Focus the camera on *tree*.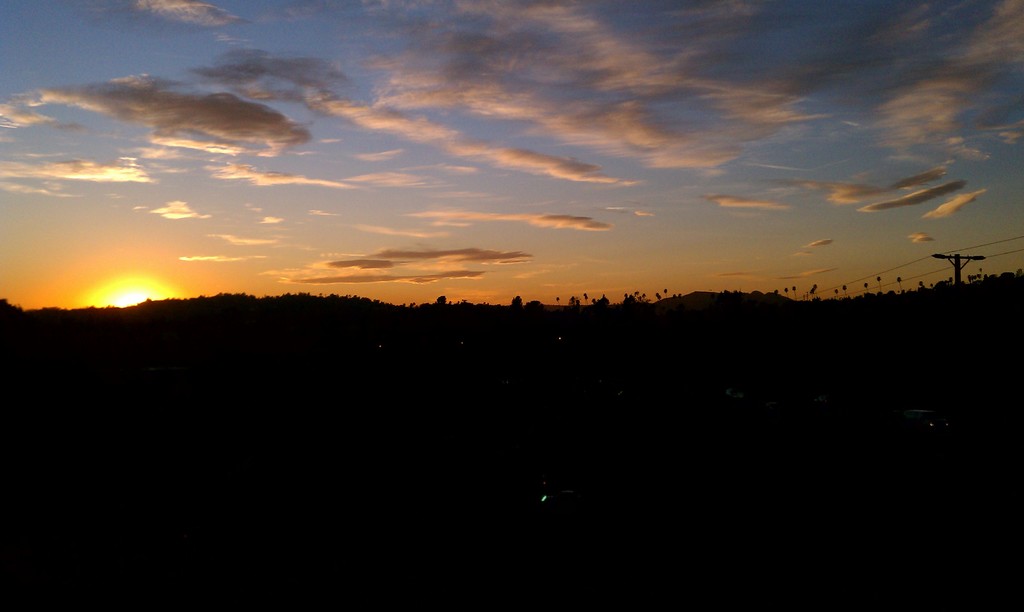
Focus region: BBox(711, 293, 717, 299).
